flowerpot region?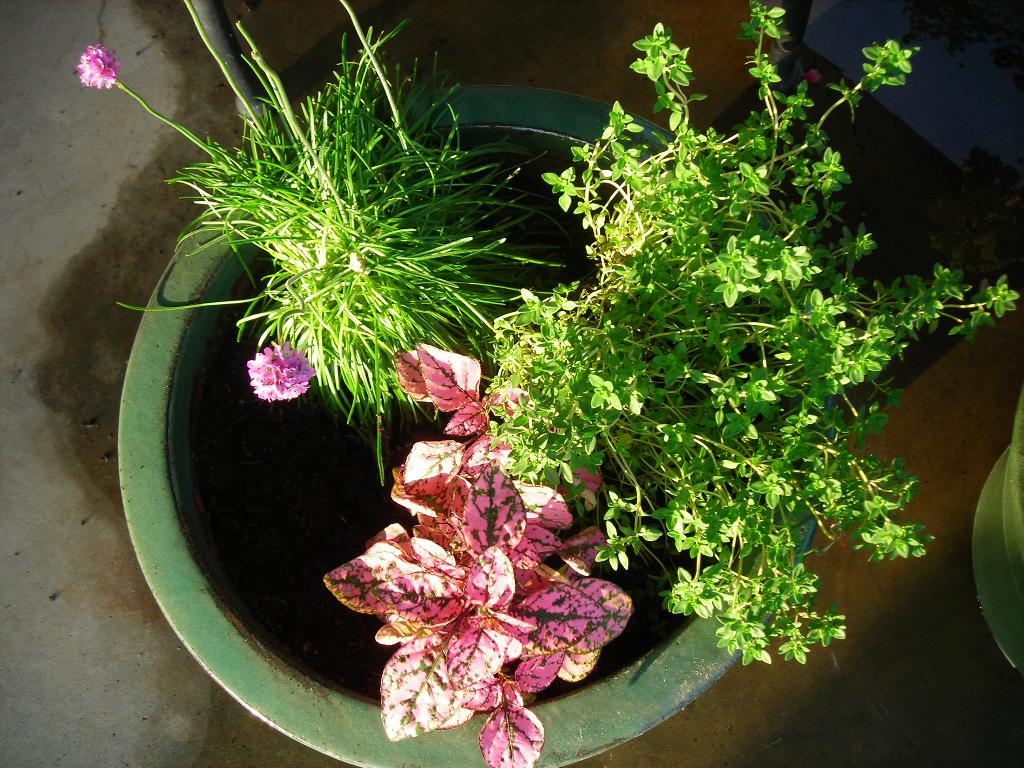
975,374,1023,678
